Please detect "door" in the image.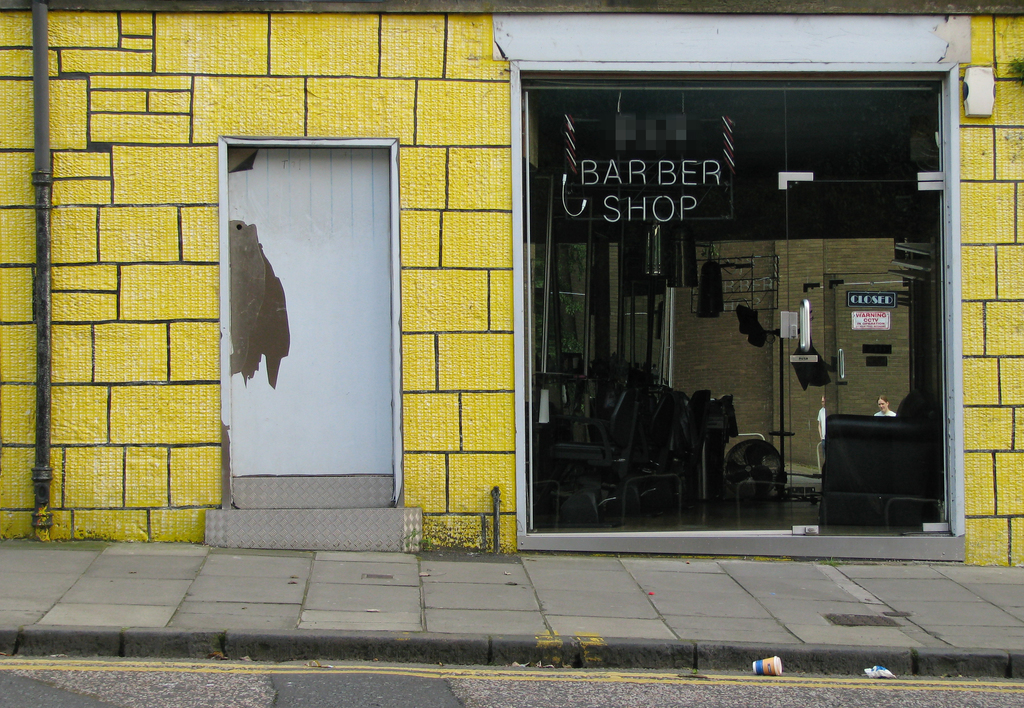
x1=780 y1=178 x2=954 y2=547.
